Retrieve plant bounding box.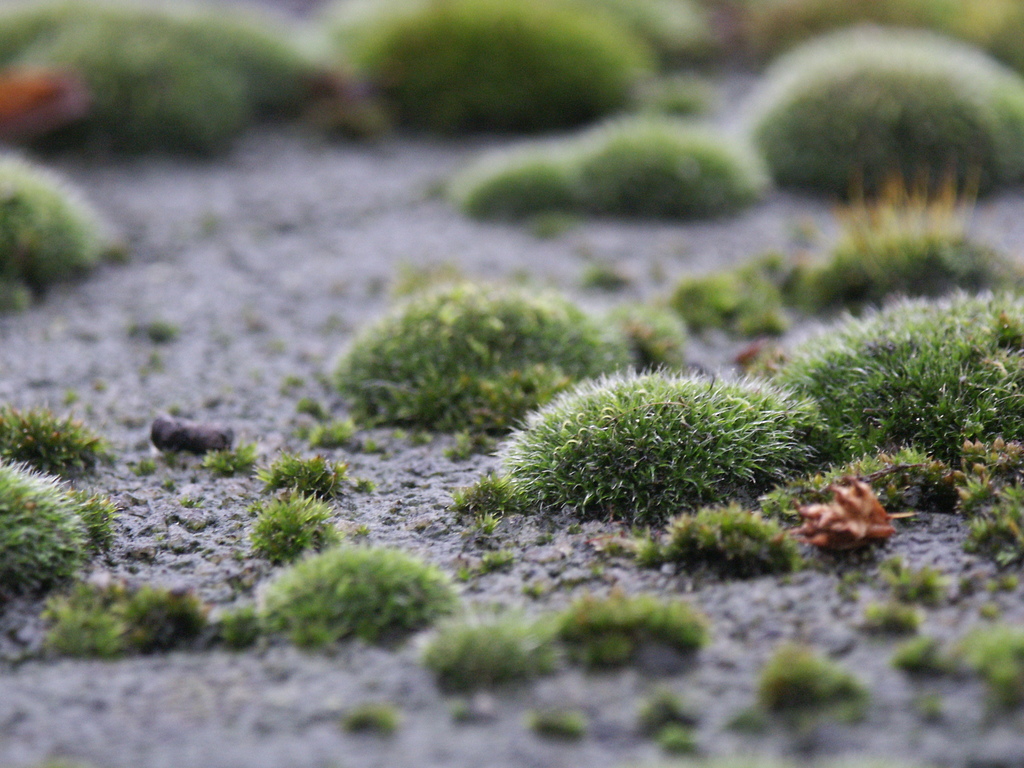
Bounding box: locate(644, 703, 706, 750).
